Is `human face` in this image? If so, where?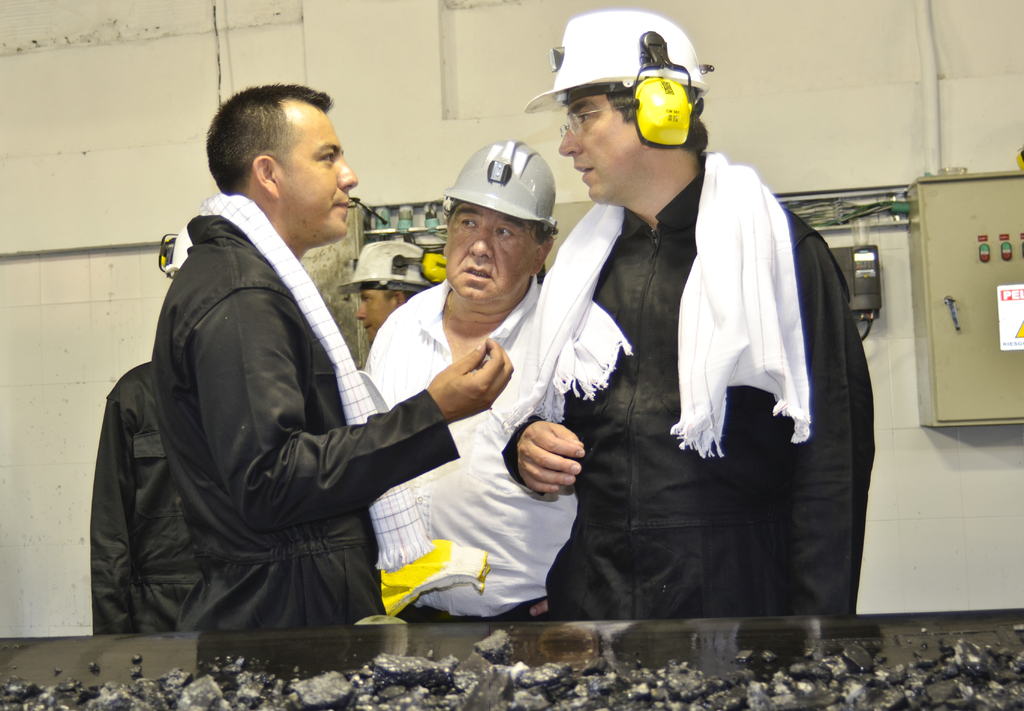
Yes, at [x1=273, y1=97, x2=358, y2=243].
